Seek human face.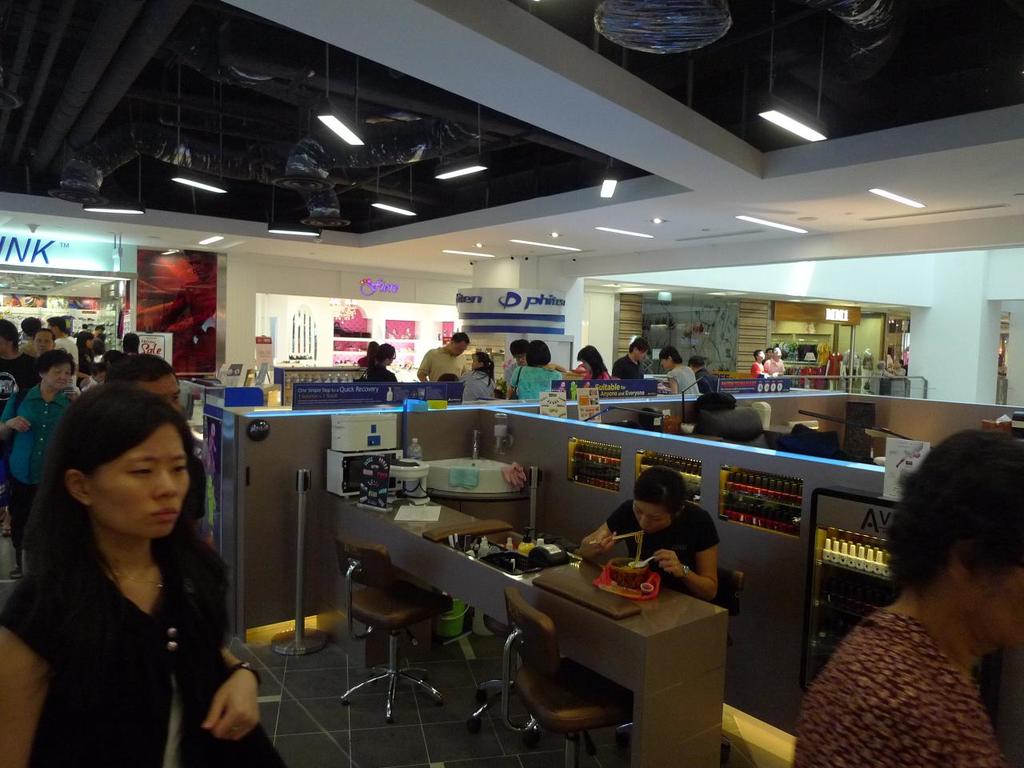
x1=450, y1=339, x2=467, y2=357.
